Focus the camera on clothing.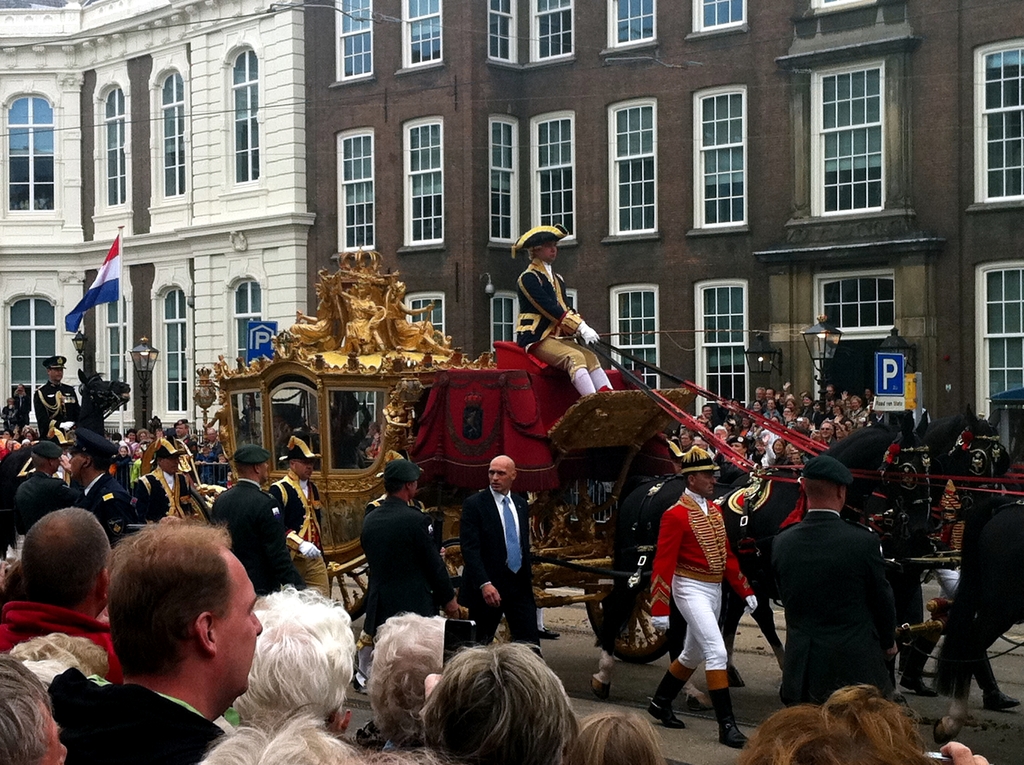
Focus region: <region>79, 471, 132, 532</region>.
